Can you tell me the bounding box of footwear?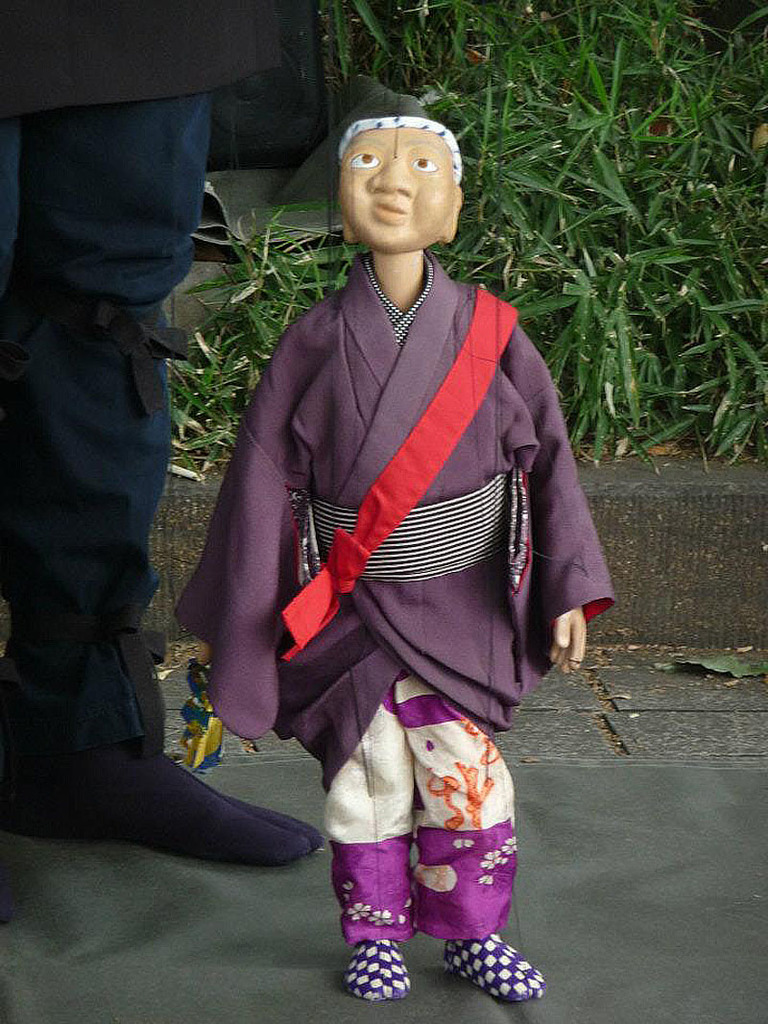
345/939/413/1006.
